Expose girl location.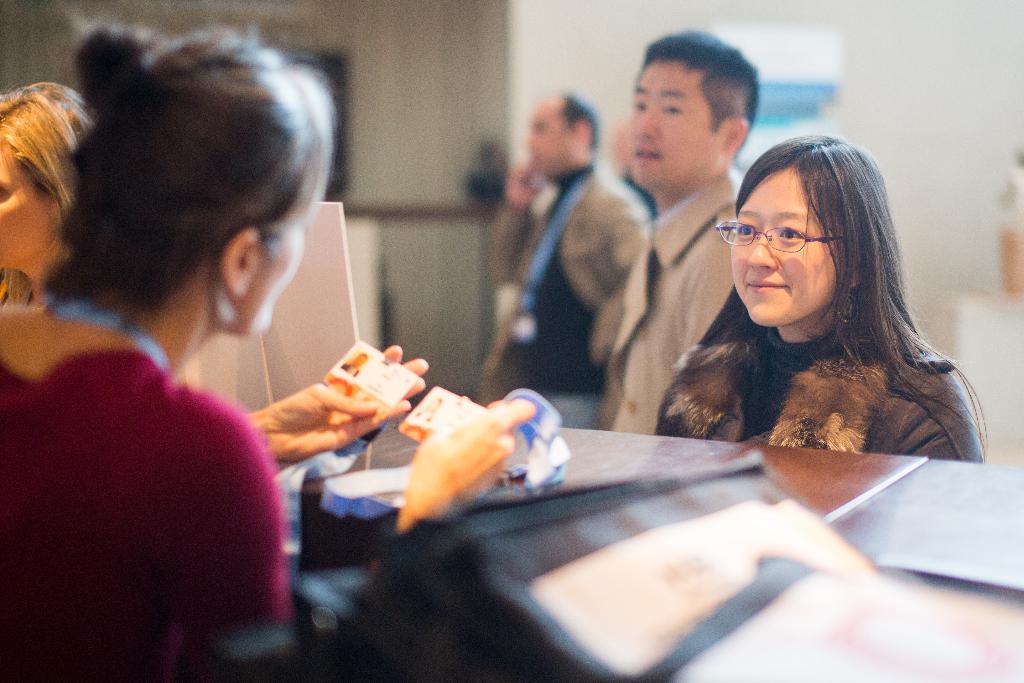
Exposed at <box>652,131,986,463</box>.
